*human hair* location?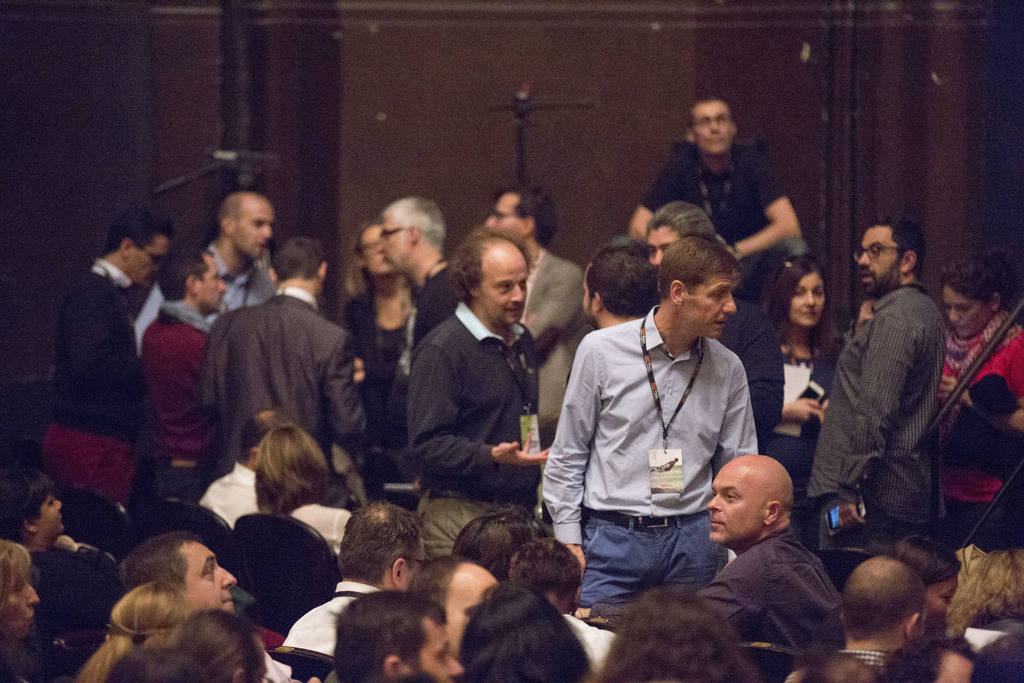
<bbox>173, 607, 271, 682</bbox>
